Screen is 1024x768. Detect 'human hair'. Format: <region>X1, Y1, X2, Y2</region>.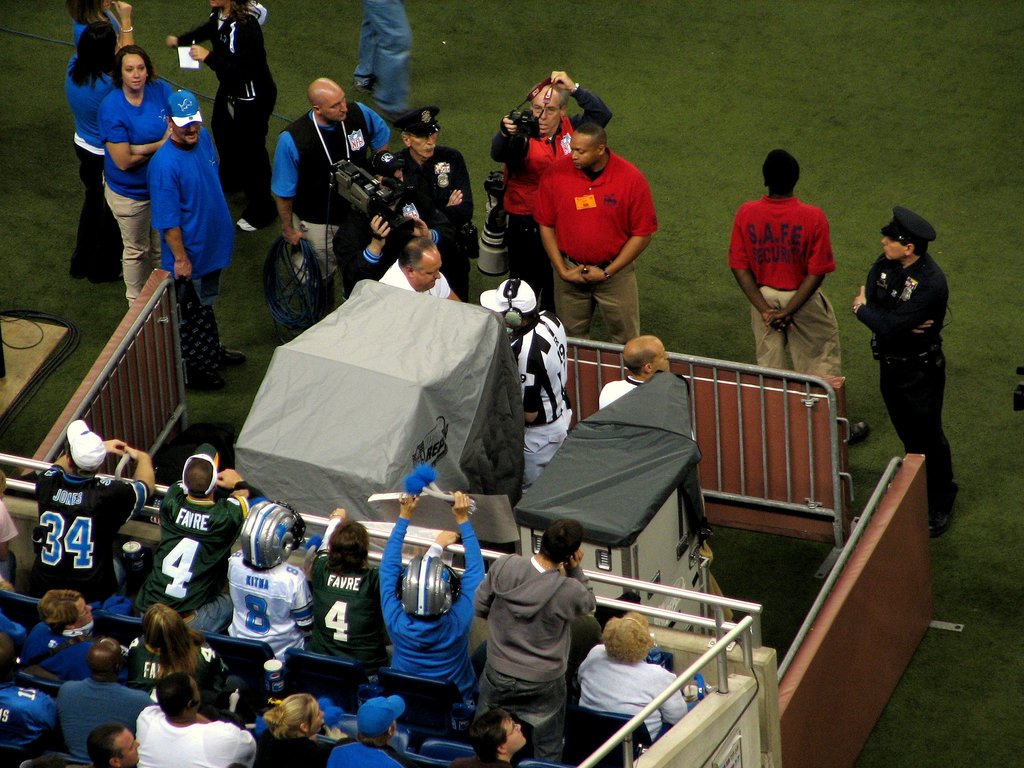
<region>603, 609, 653, 666</region>.
